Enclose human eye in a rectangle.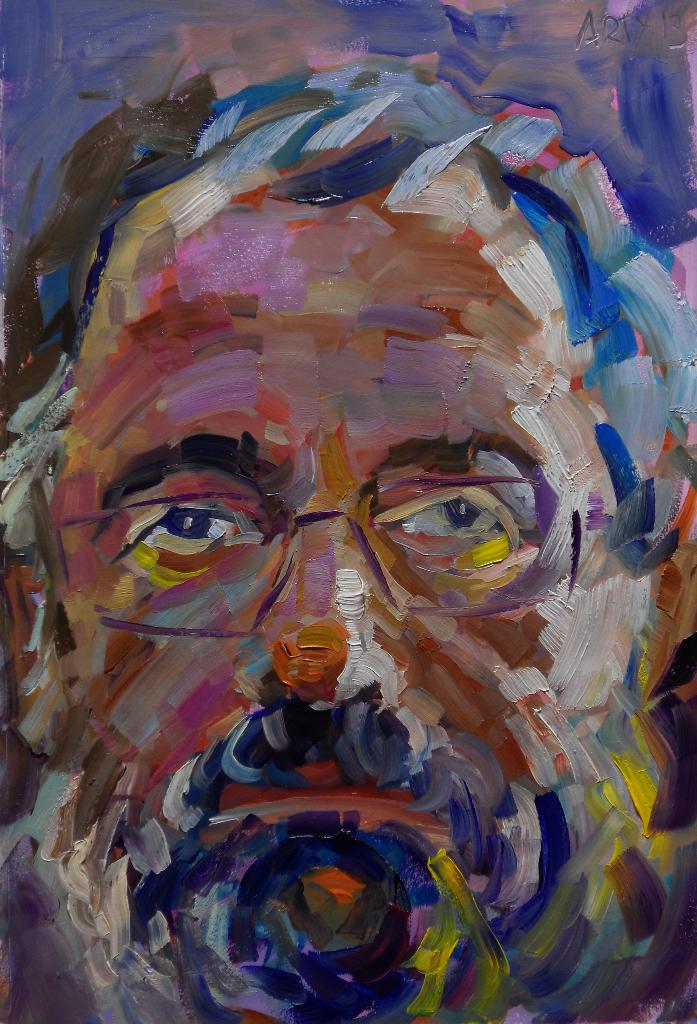
crop(371, 473, 529, 559).
